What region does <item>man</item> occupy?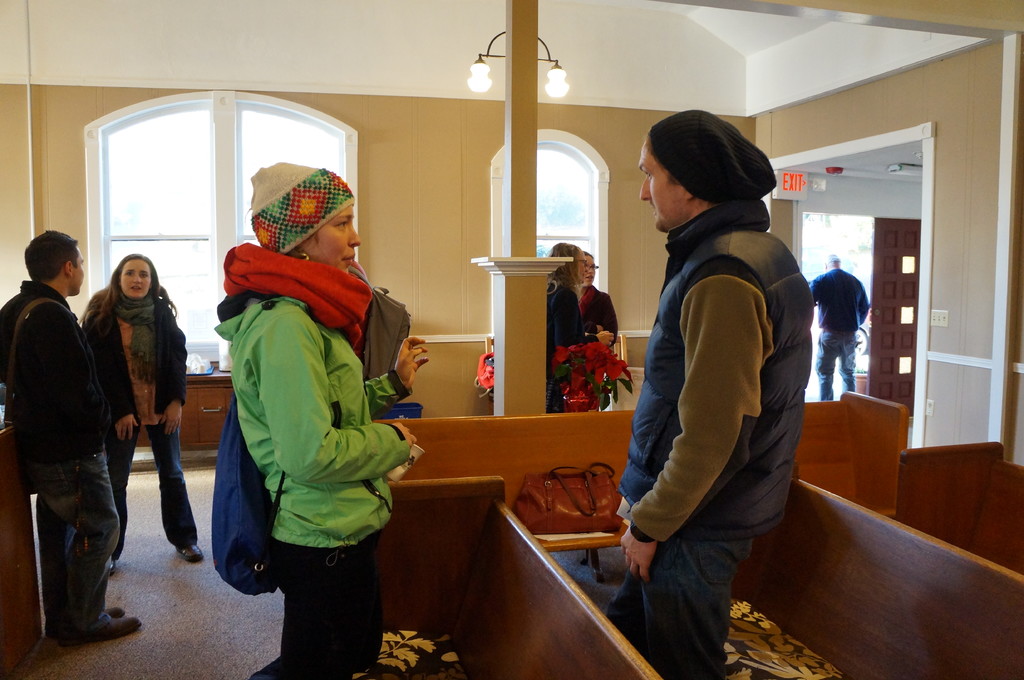
602:100:810:679.
